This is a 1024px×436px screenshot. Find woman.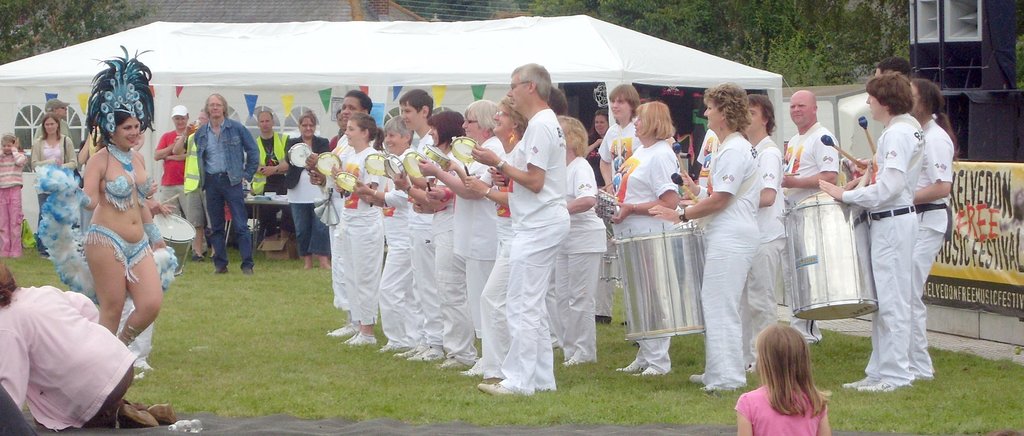
Bounding box: box(394, 110, 476, 374).
